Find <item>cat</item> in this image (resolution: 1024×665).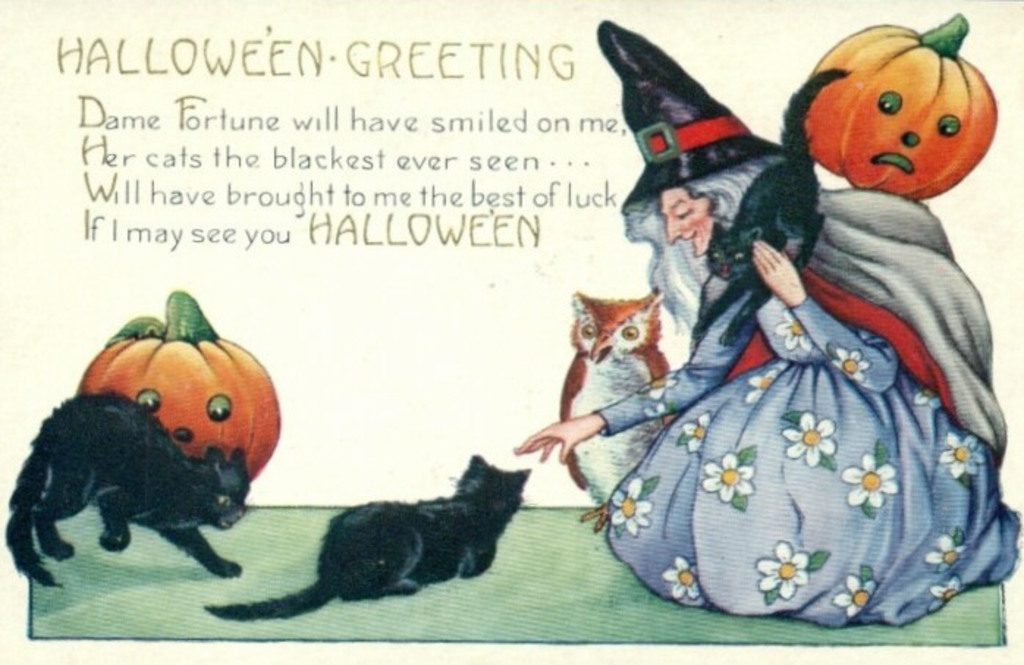
<region>202, 451, 537, 622</region>.
